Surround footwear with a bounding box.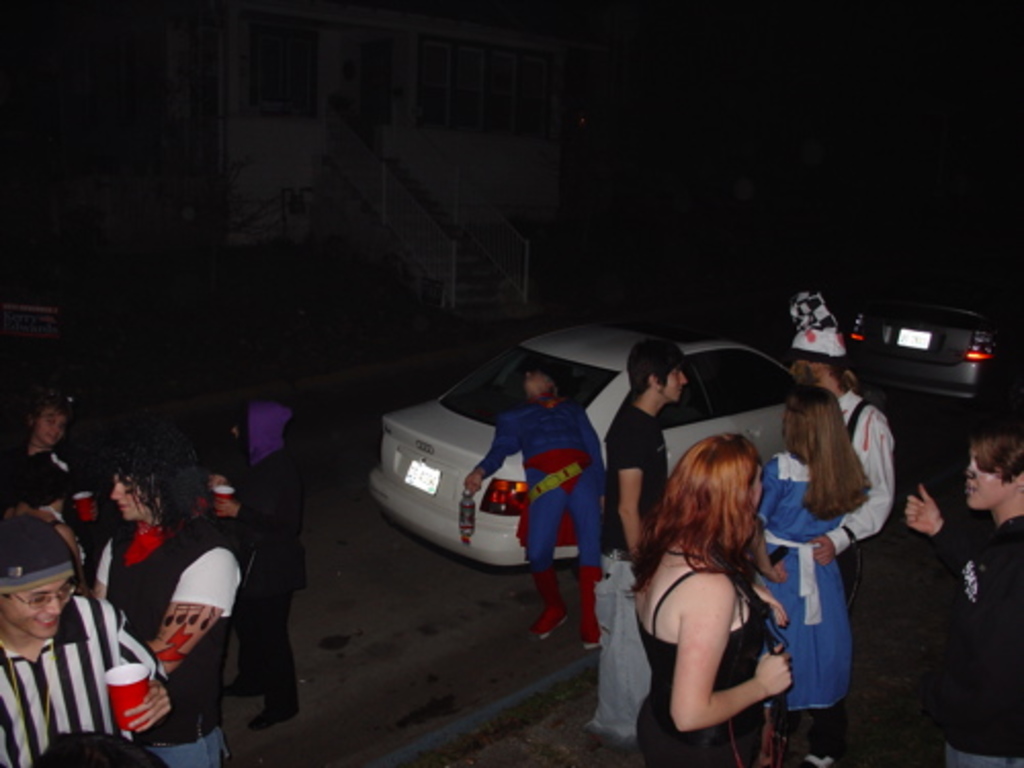
805:754:831:766.
